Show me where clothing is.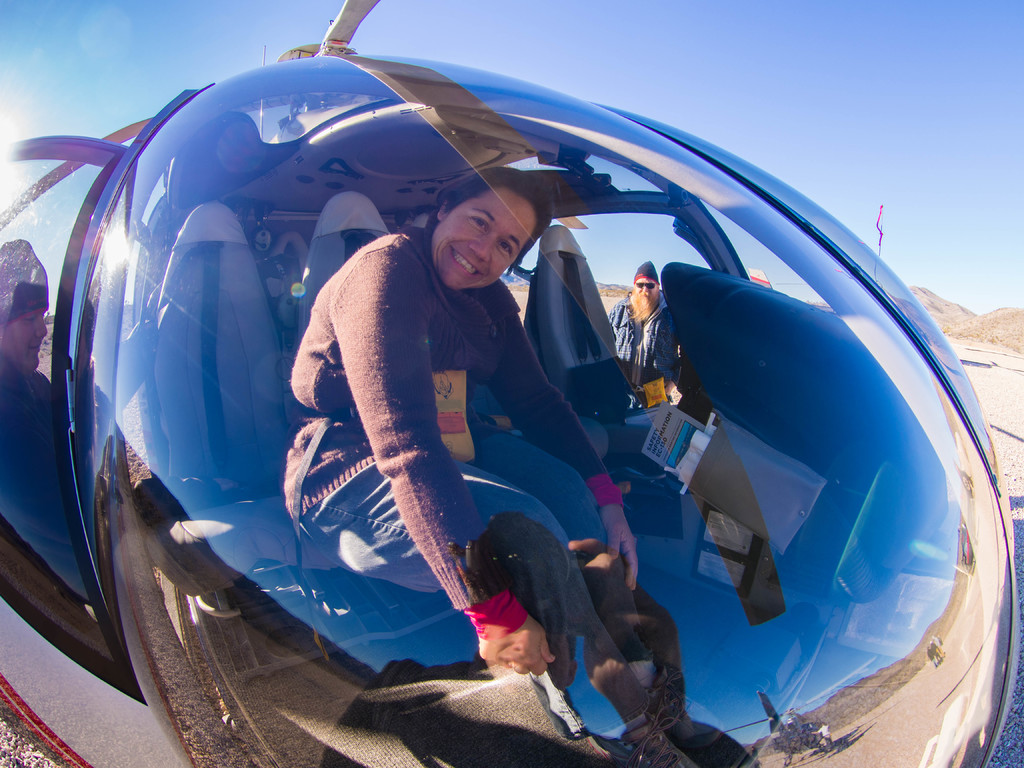
clothing is at <bbox>601, 291, 682, 393</bbox>.
